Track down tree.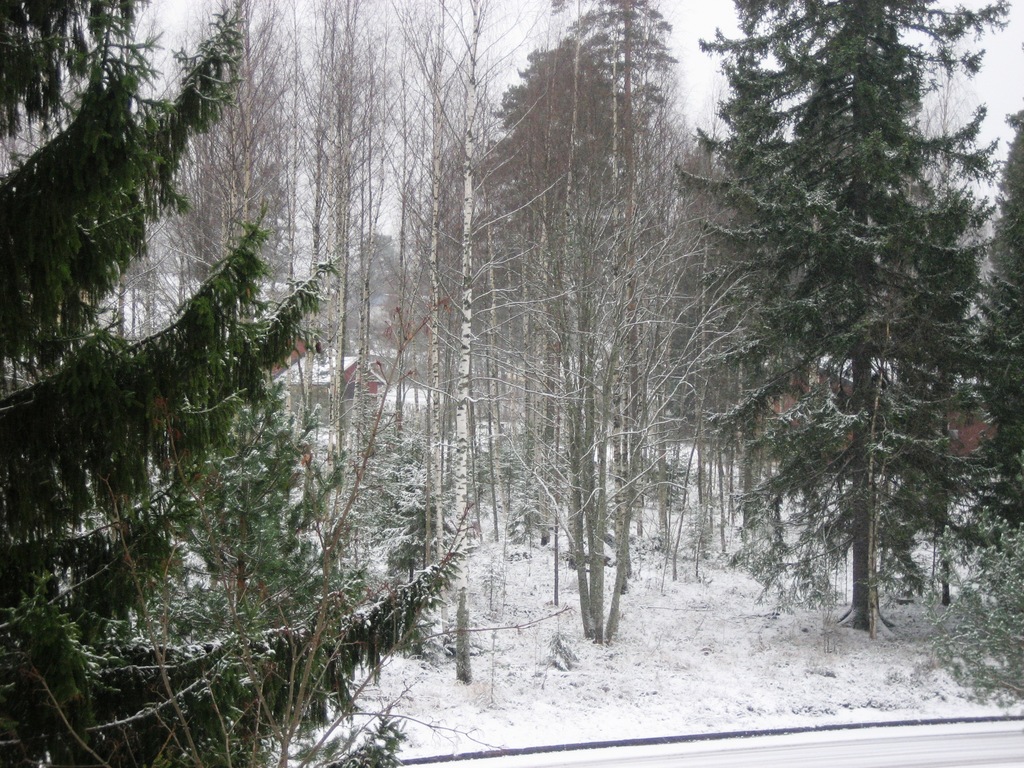
Tracked to left=916, top=509, right=1023, bottom=716.
